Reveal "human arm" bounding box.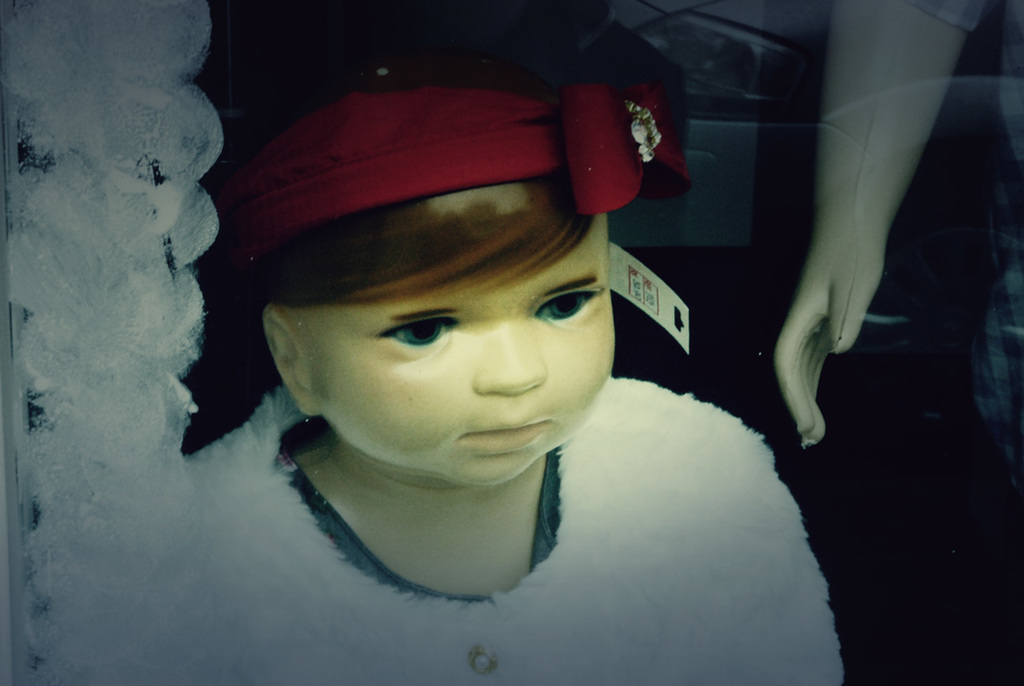
Revealed: Rect(751, 15, 1002, 424).
